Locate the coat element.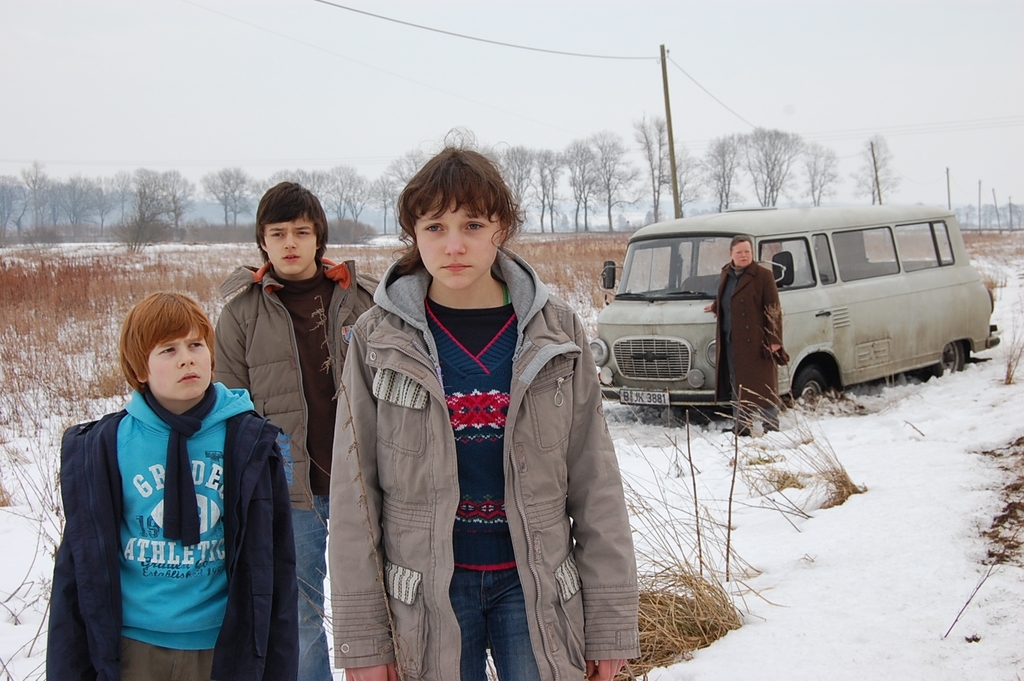
Element bbox: pyautogui.locateOnScreen(52, 328, 284, 680).
